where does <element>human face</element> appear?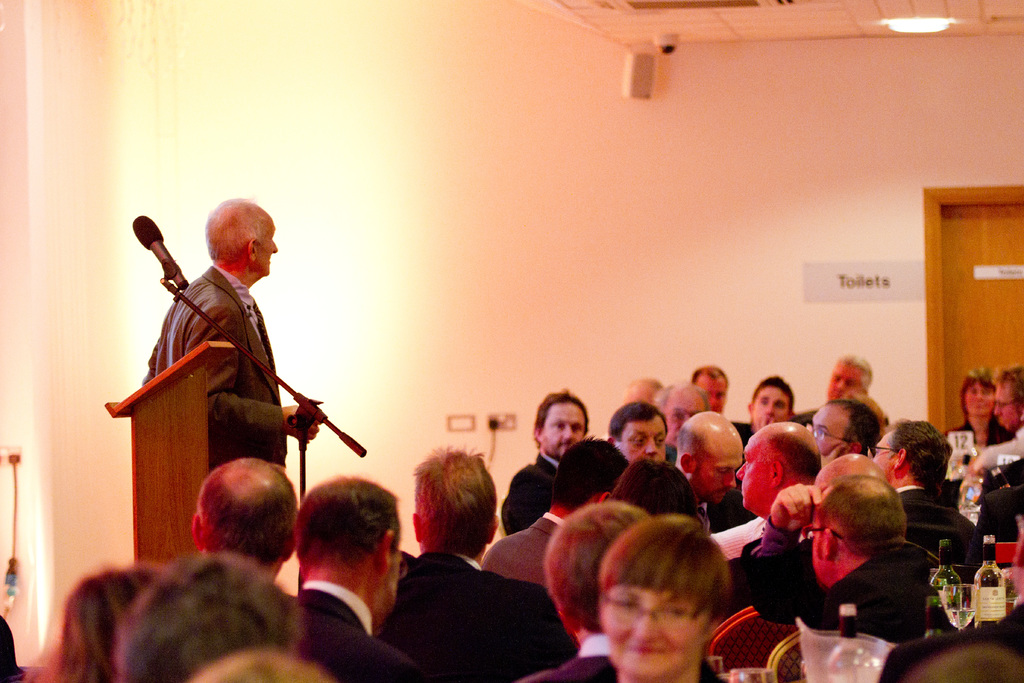
Appears at 605/557/706/682.
